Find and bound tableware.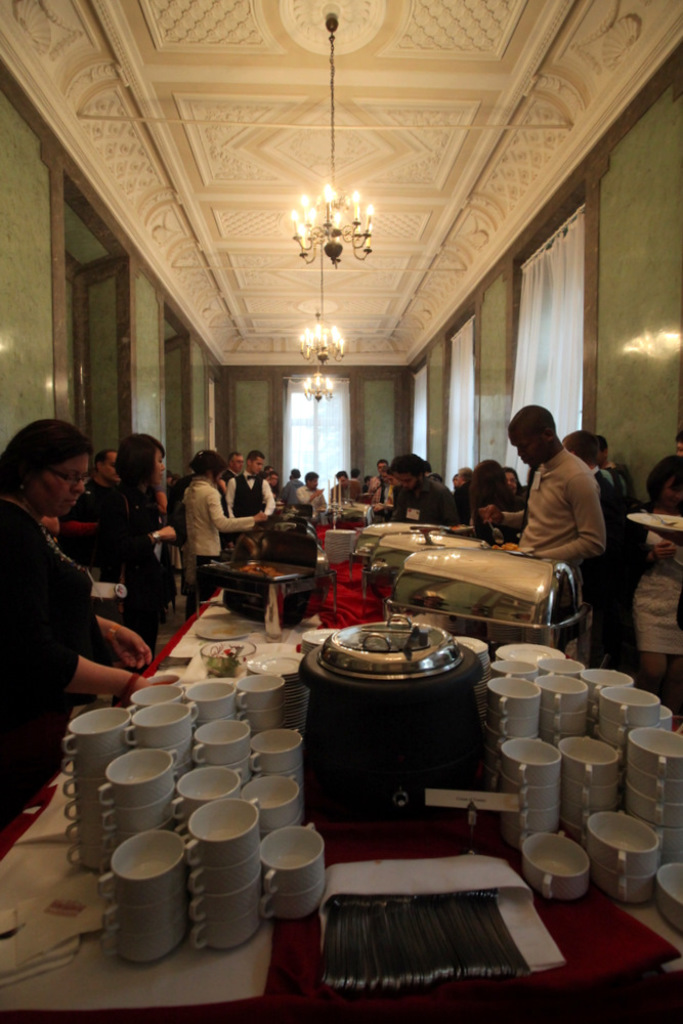
Bound: BBox(302, 627, 340, 644).
